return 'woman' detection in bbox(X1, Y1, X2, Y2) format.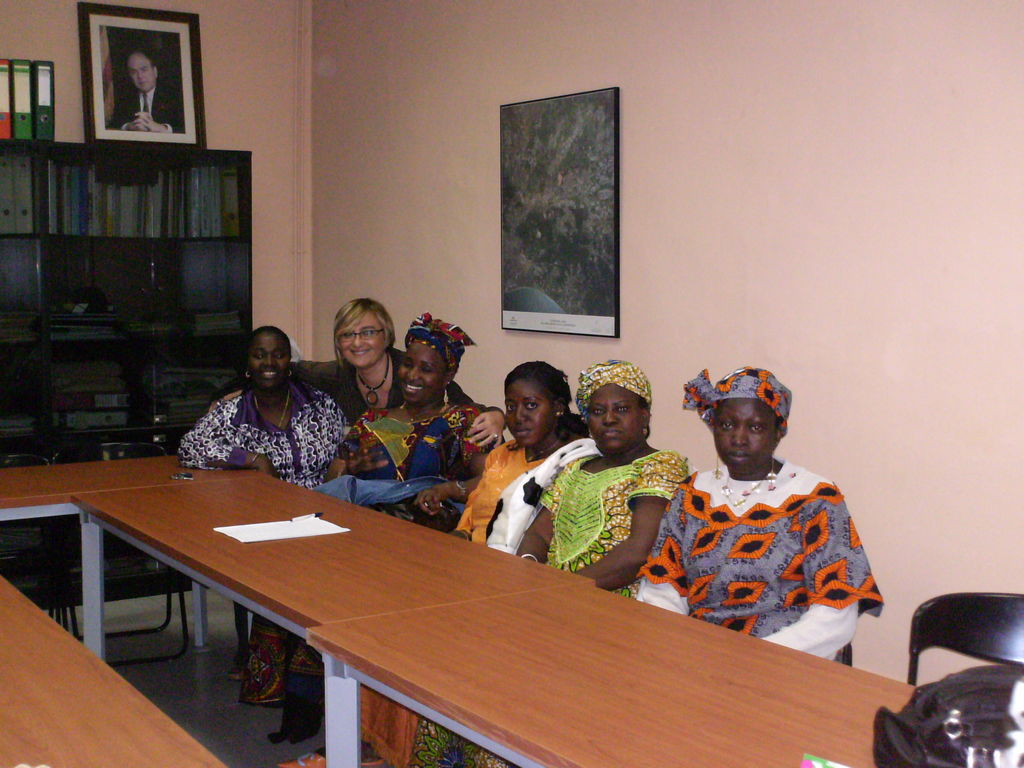
bbox(603, 360, 890, 667).
